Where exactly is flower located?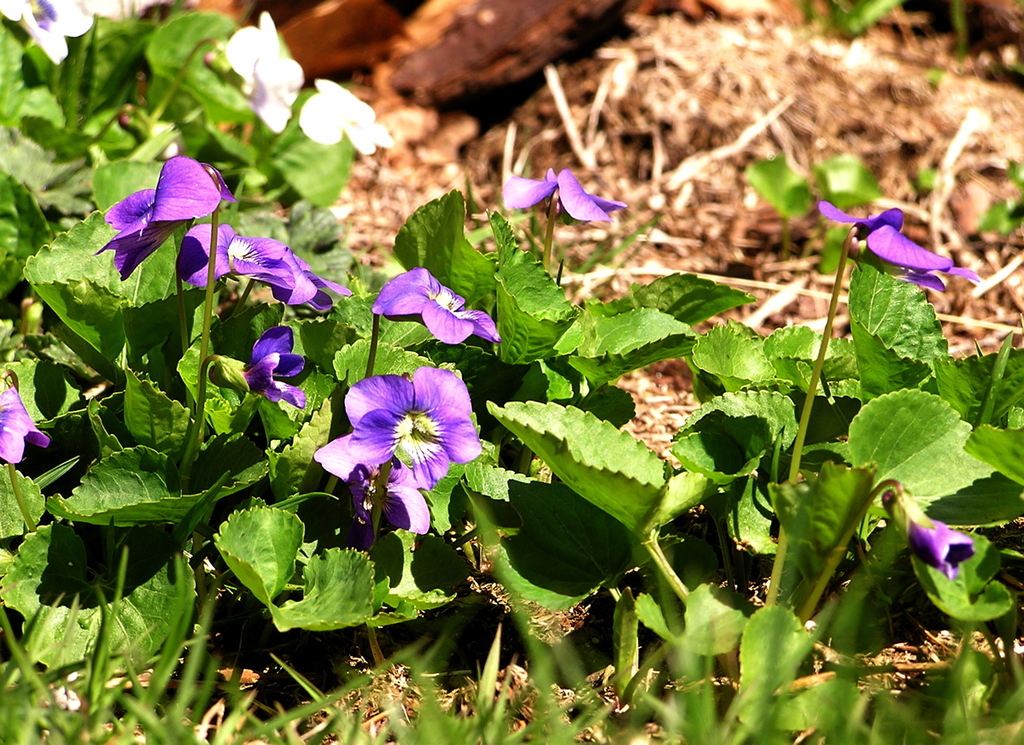
Its bounding box is (x1=367, y1=260, x2=509, y2=339).
